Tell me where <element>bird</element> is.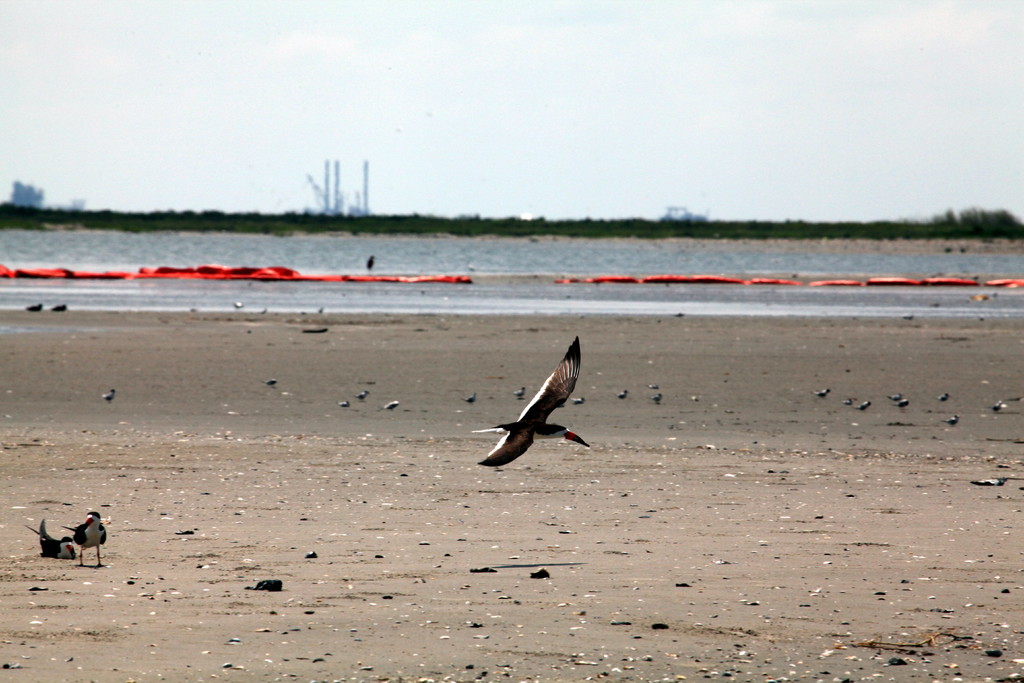
<element>bird</element> is at bbox=(332, 398, 352, 413).
